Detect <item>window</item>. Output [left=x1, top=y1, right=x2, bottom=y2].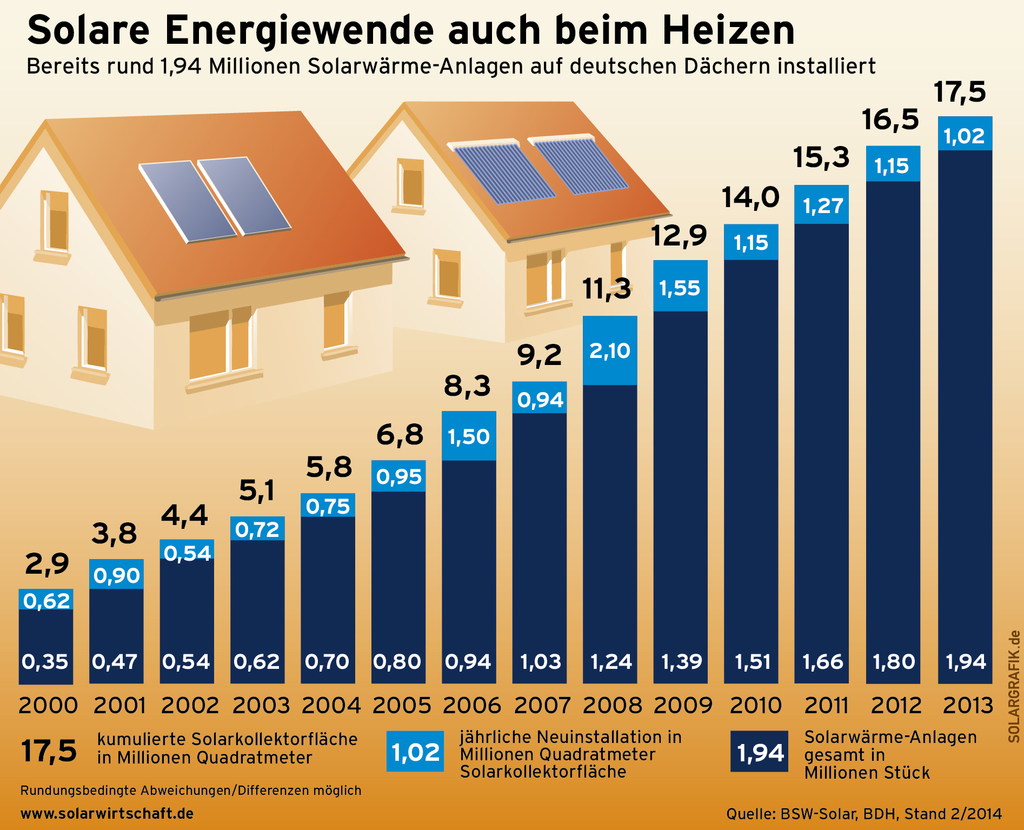
[left=428, top=245, right=463, bottom=306].
